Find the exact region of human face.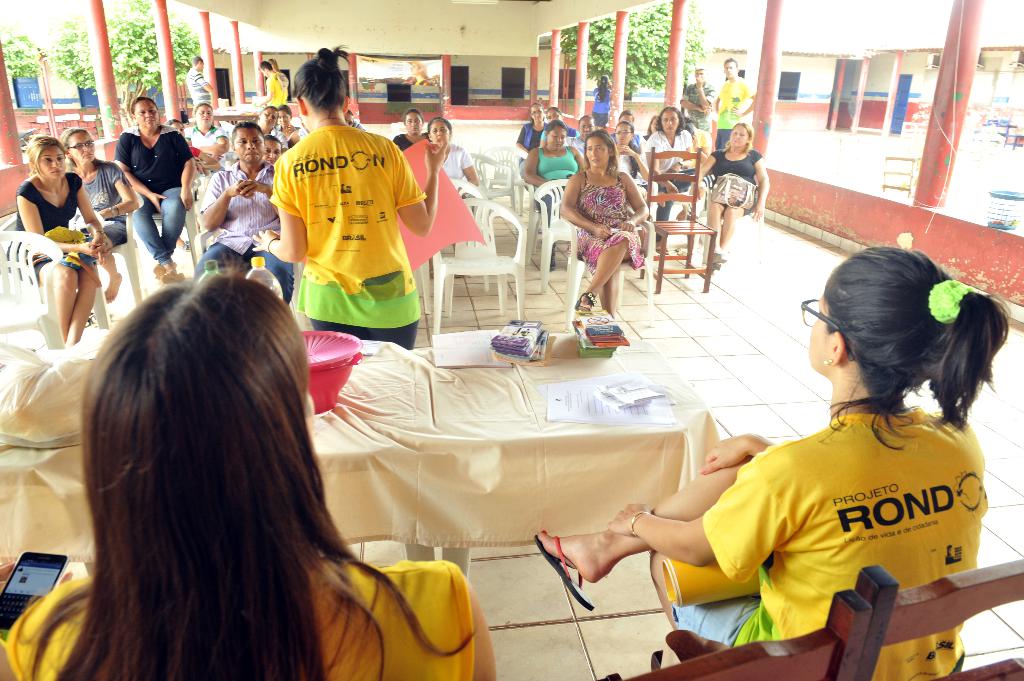
Exact region: bbox=(723, 56, 732, 76).
